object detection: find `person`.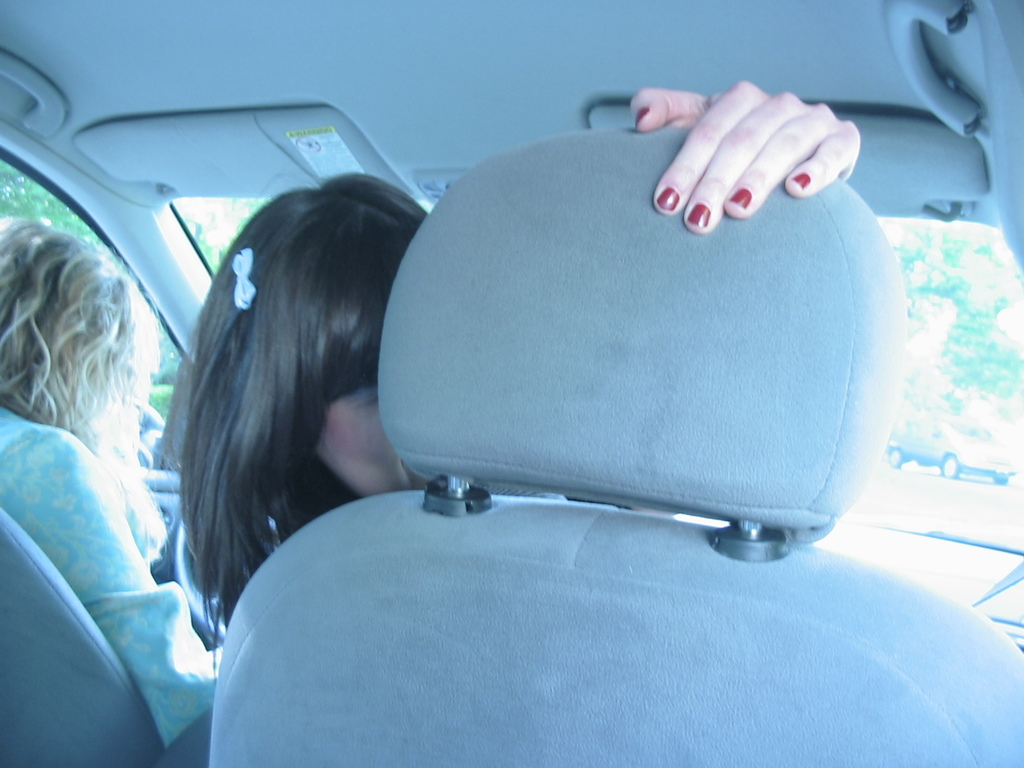
locate(12, 184, 202, 737).
